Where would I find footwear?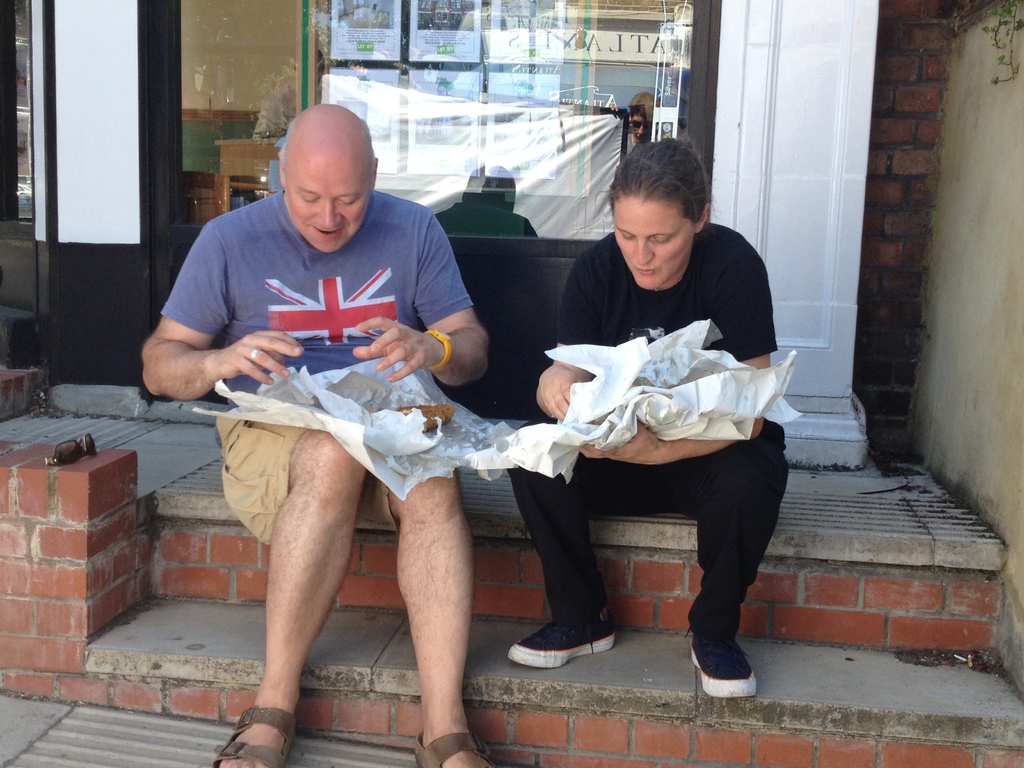
At (683,627,758,699).
